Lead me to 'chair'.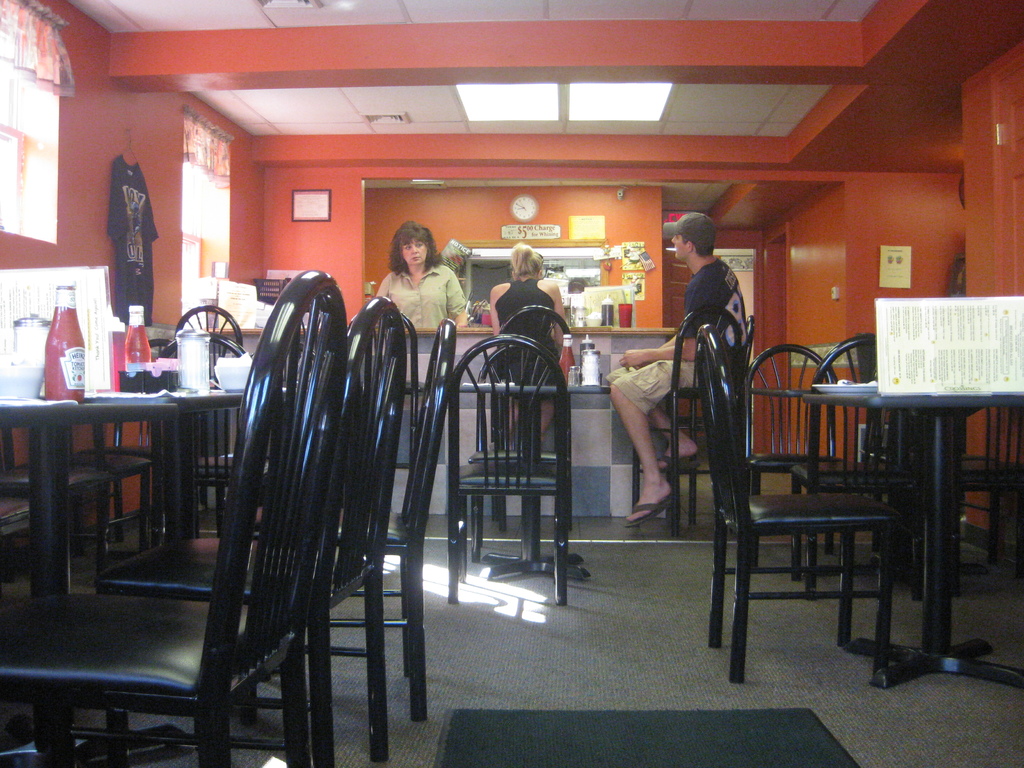
Lead to [x1=65, y1=415, x2=153, y2=567].
